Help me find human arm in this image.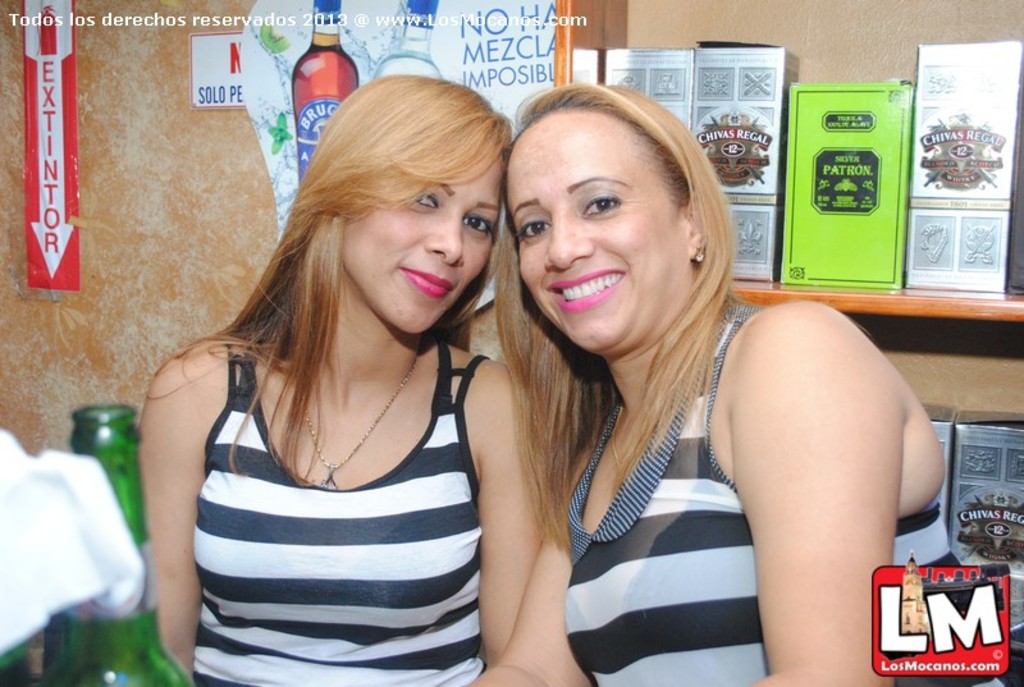
Found it: locate(462, 441, 594, 686).
